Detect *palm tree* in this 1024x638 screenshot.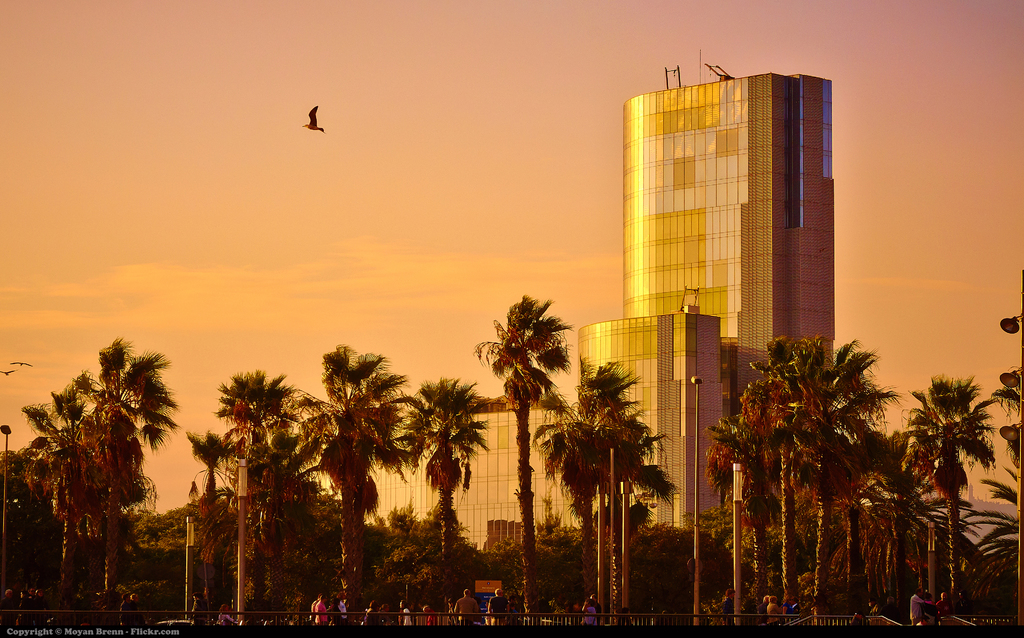
Detection: pyautogui.locateOnScreen(72, 340, 202, 589).
